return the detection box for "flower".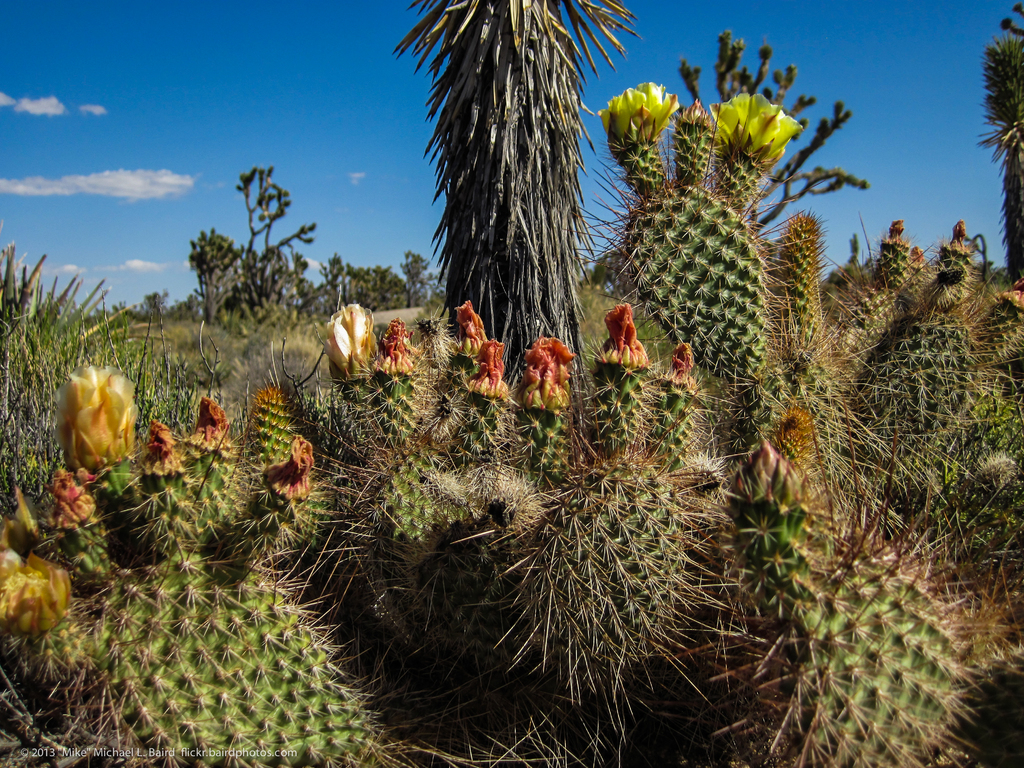
<bbox>50, 353, 136, 473</bbox>.
